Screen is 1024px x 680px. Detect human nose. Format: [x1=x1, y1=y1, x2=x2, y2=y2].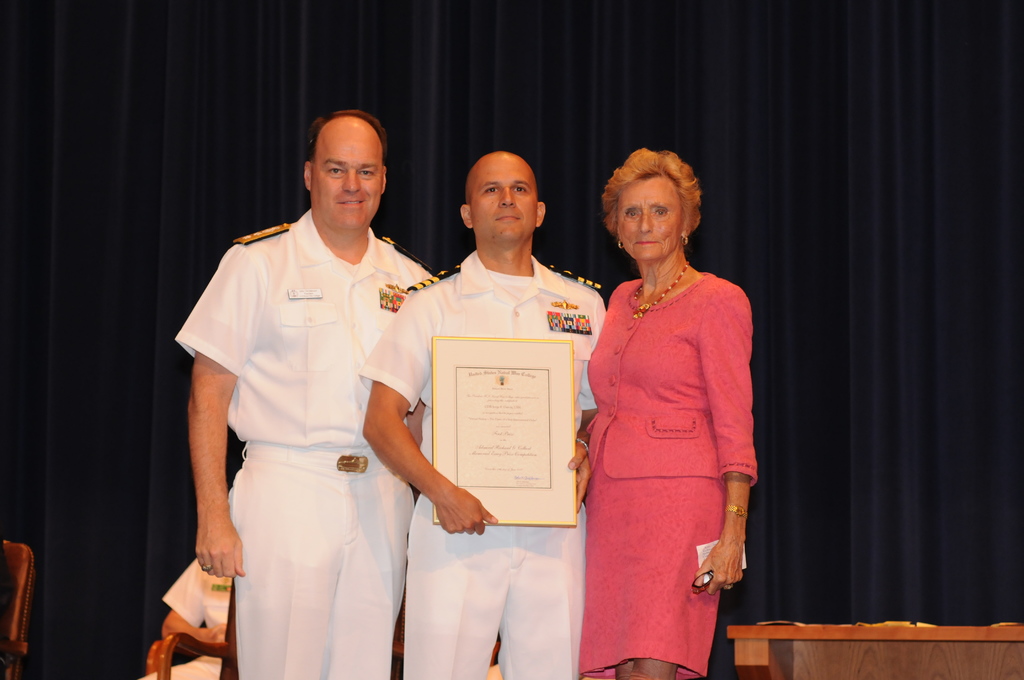
[x1=498, y1=188, x2=515, y2=207].
